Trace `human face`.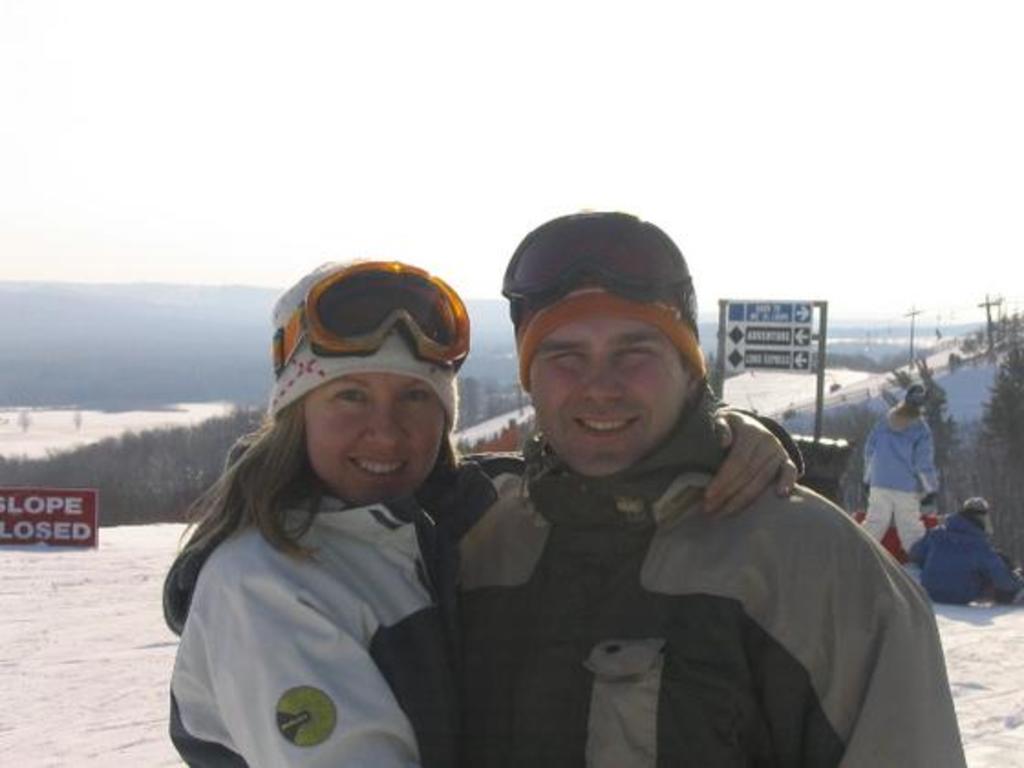
Traced to bbox=(307, 368, 443, 507).
